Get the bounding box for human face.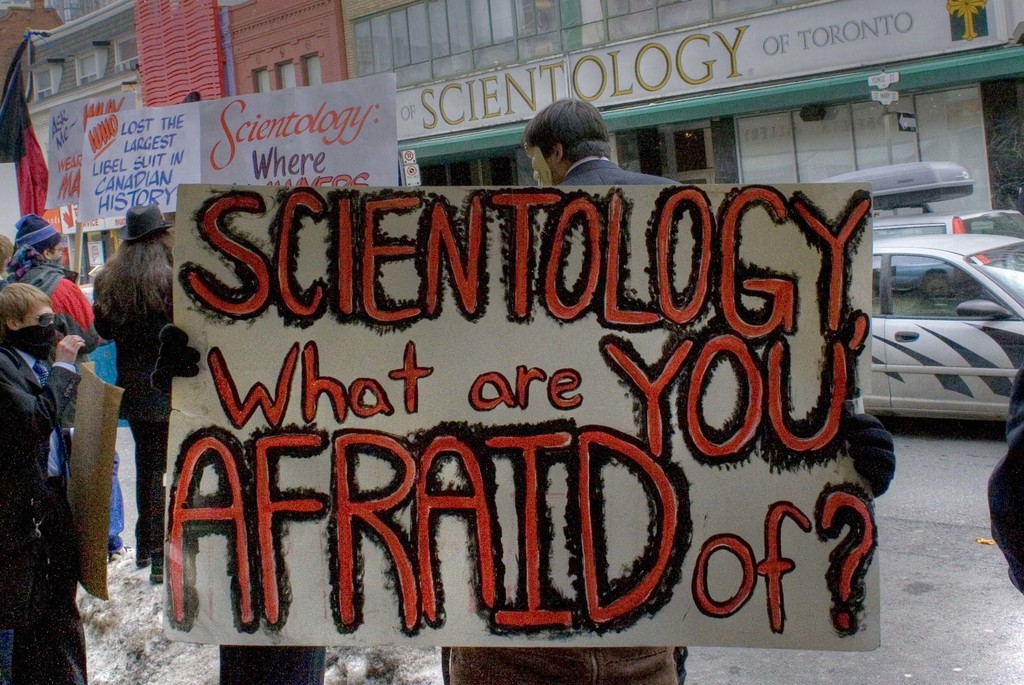
l=24, t=300, r=55, b=329.
